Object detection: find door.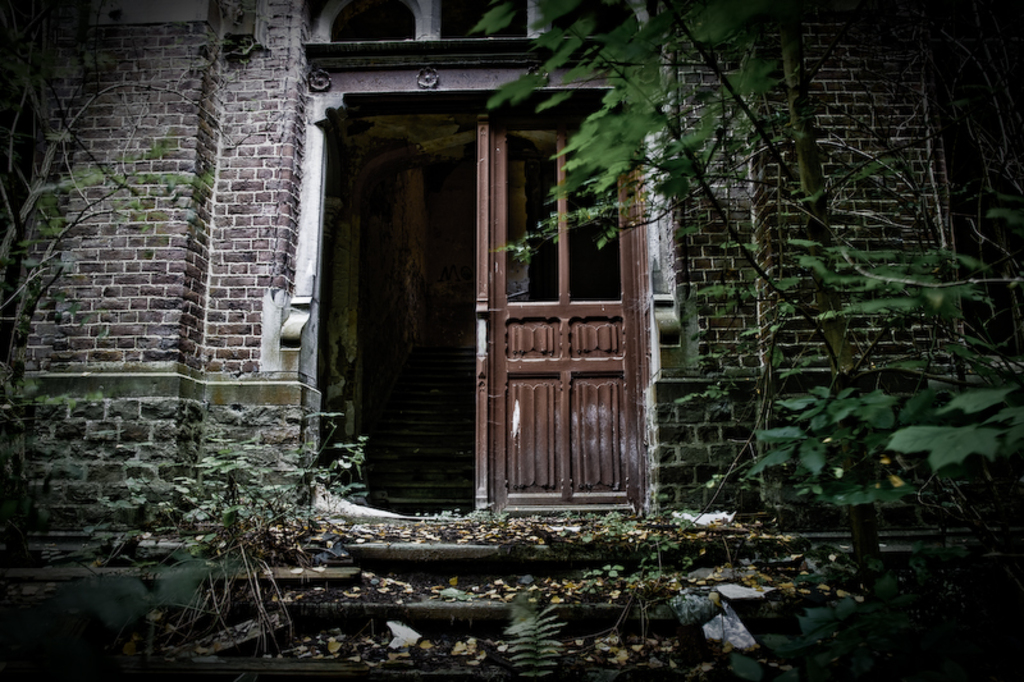
447 159 639 514.
